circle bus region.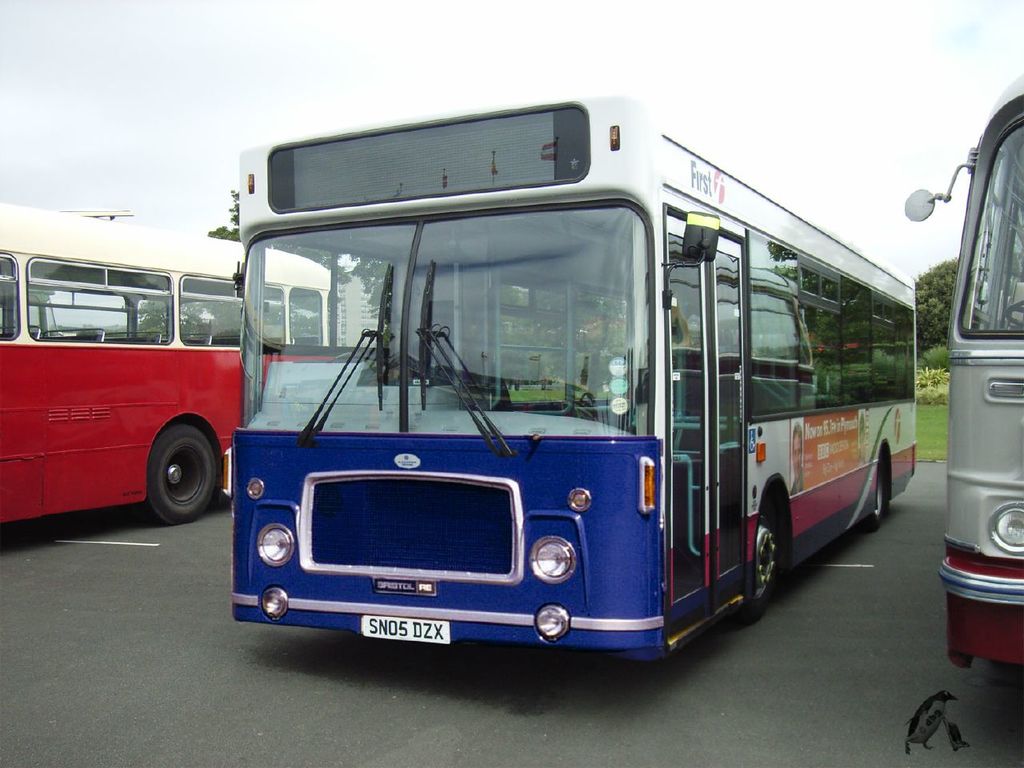
Region: [899, 70, 1023, 673].
